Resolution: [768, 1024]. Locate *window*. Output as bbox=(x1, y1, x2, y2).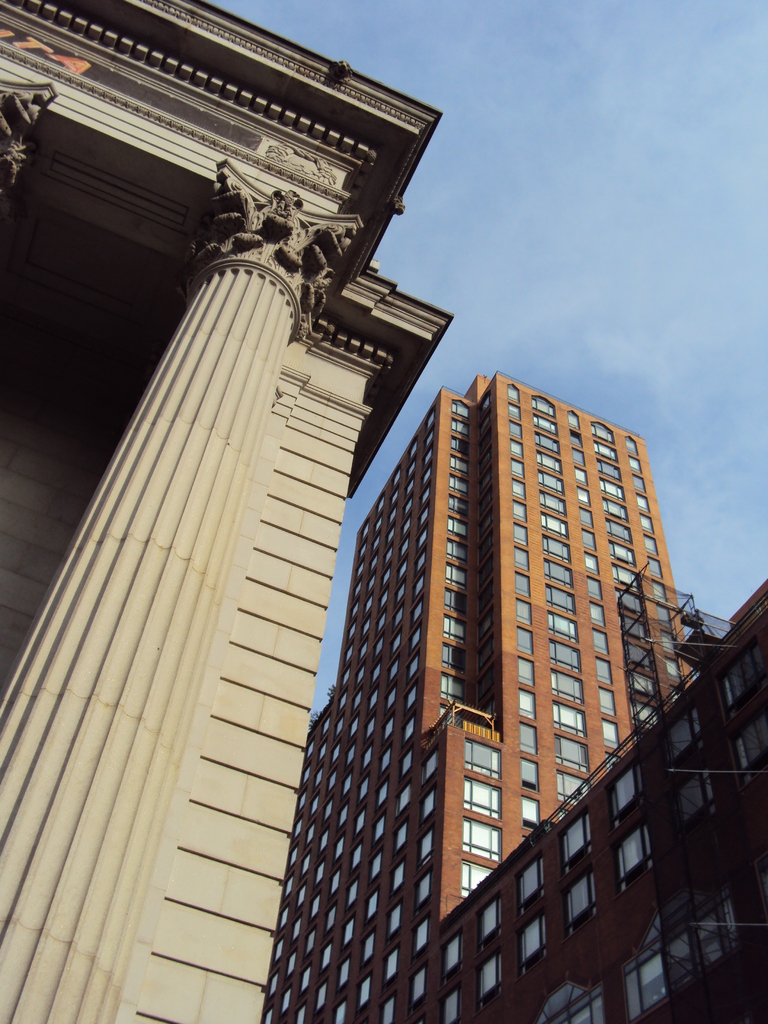
bbox=(528, 383, 560, 412).
